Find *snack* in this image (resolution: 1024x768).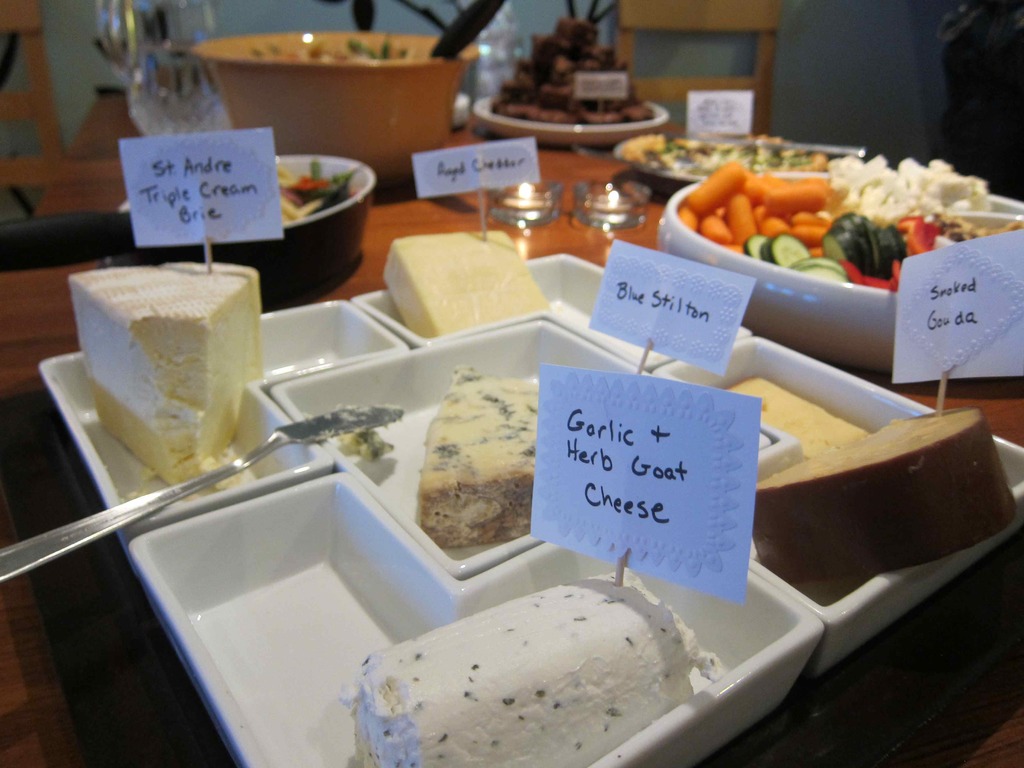
x1=634, y1=124, x2=844, y2=180.
